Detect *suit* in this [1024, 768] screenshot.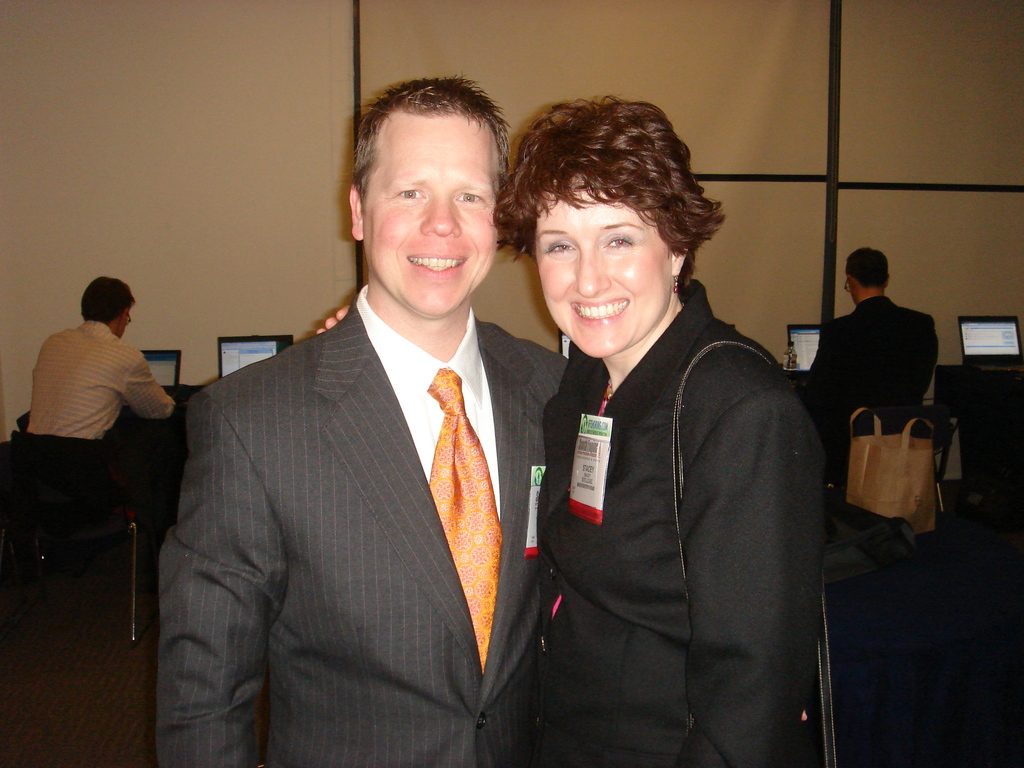
Detection: (left=216, top=201, right=566, bottom=752).
